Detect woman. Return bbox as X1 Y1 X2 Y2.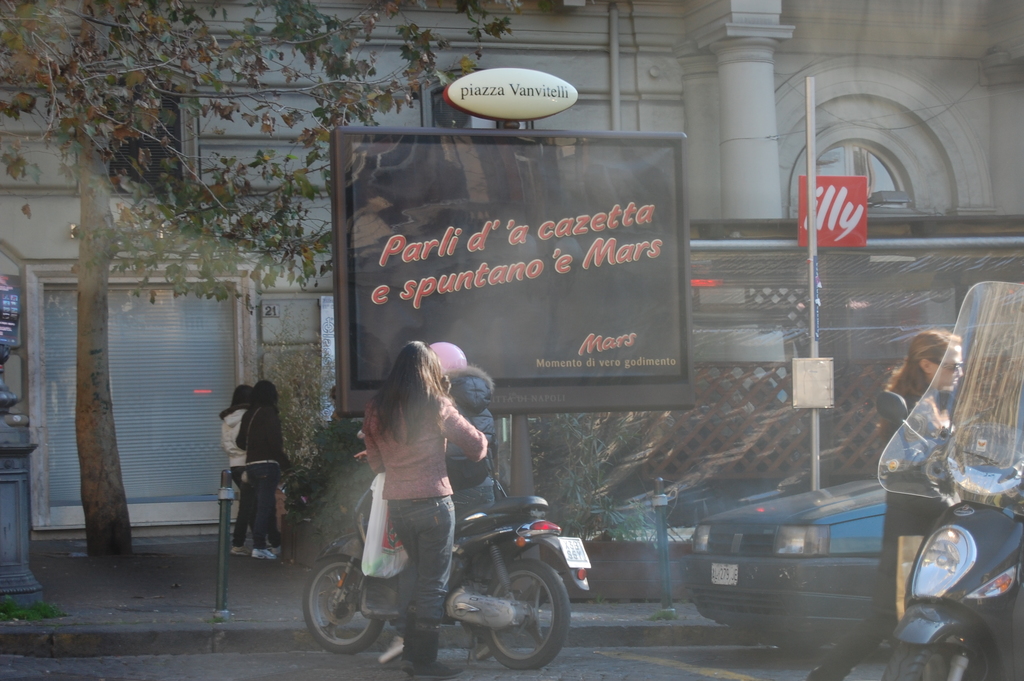
233 376 291 561.
